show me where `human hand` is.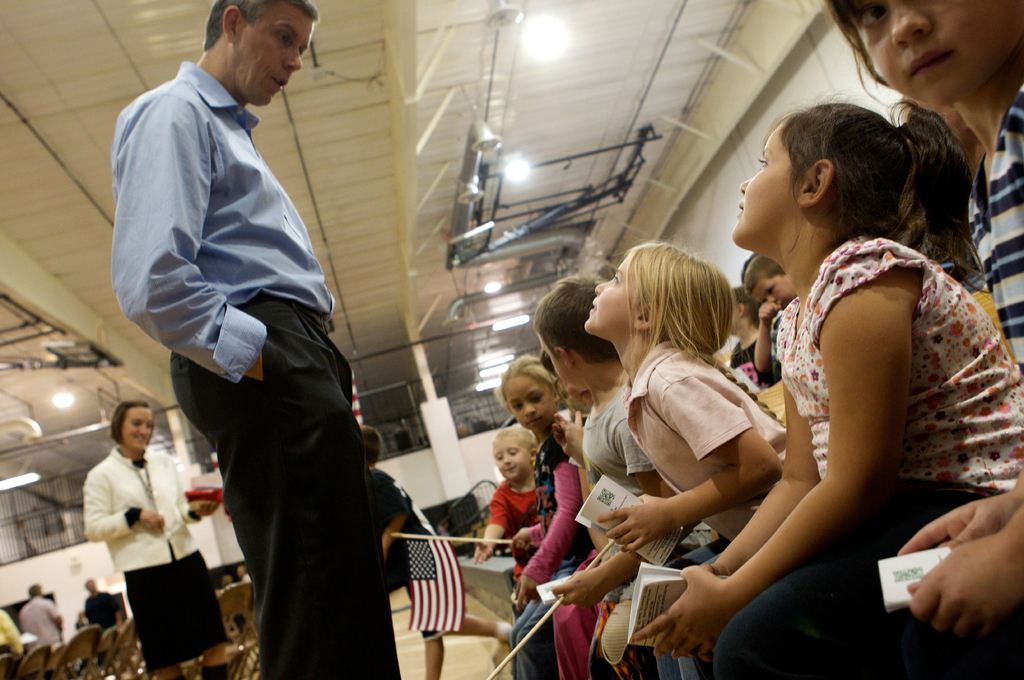
`human hand` is at (550, 567, 614, 612).
